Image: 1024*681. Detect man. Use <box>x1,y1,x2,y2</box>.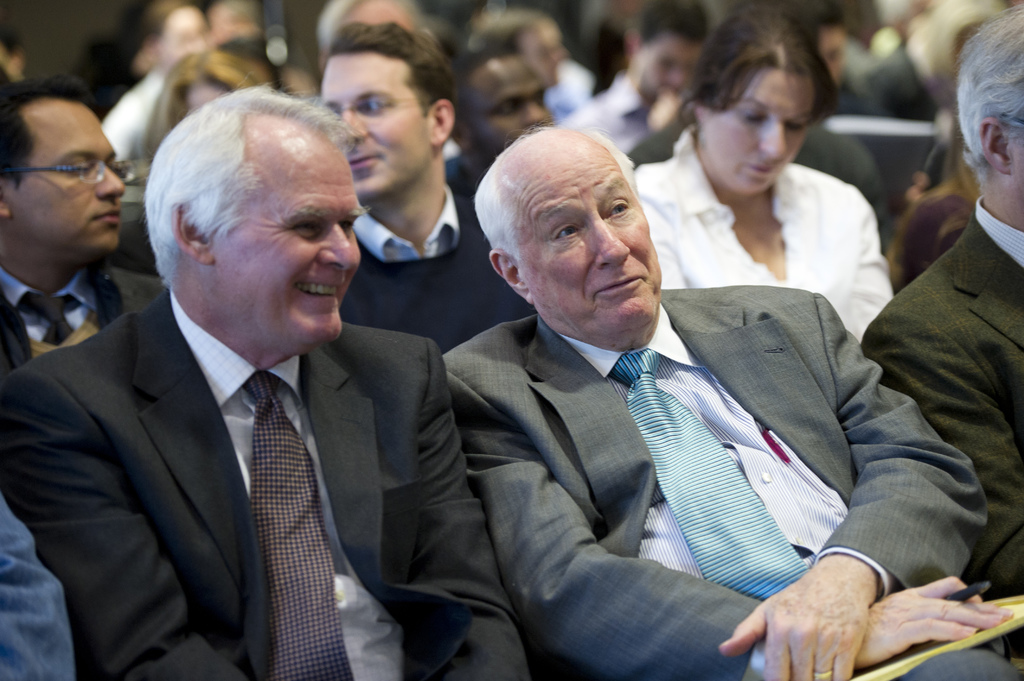
<box>339,10,555,361</box>.
